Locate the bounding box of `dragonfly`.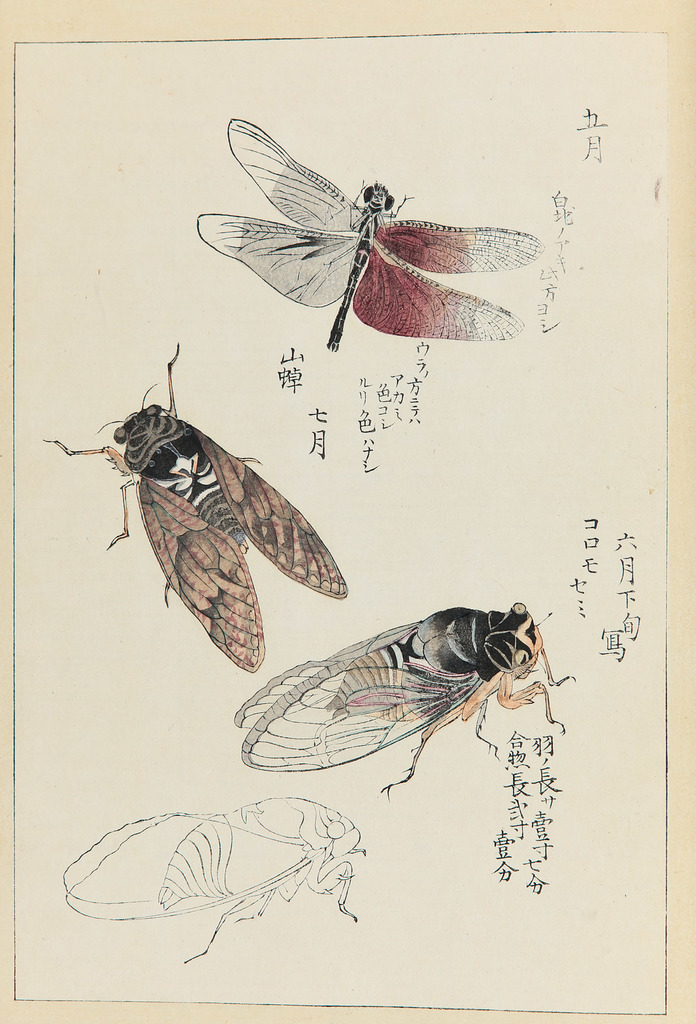
Bounding box: [200,120,544,349].
